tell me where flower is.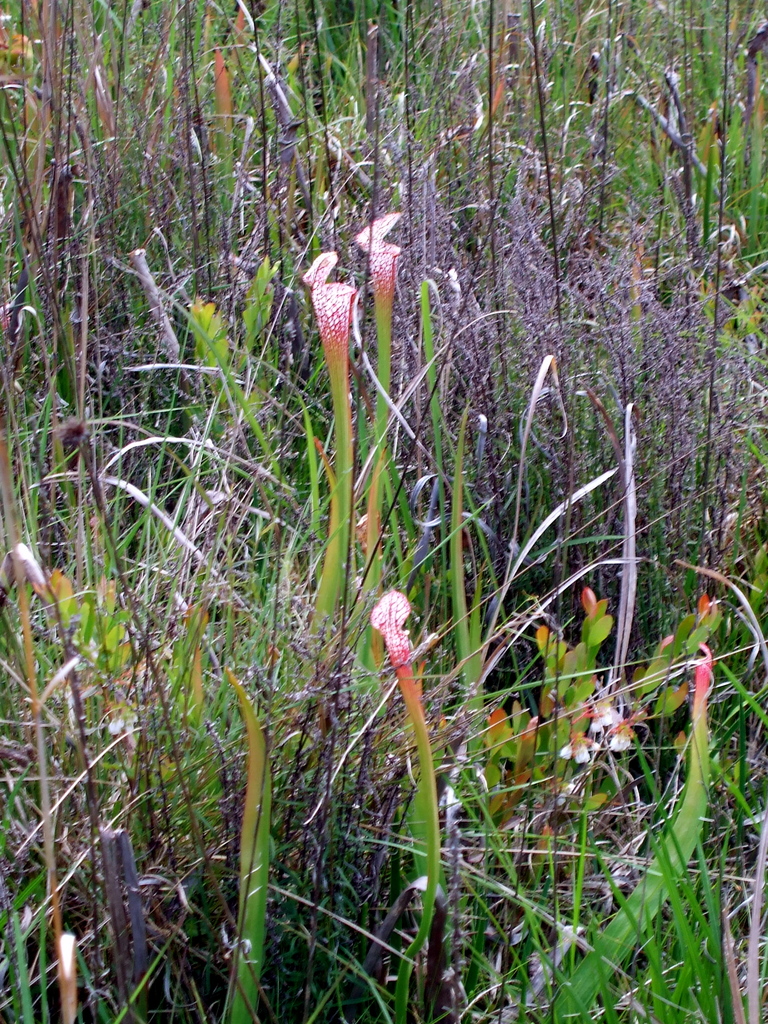
flower is at [left=353, top=211, right=410, bottom=305].
